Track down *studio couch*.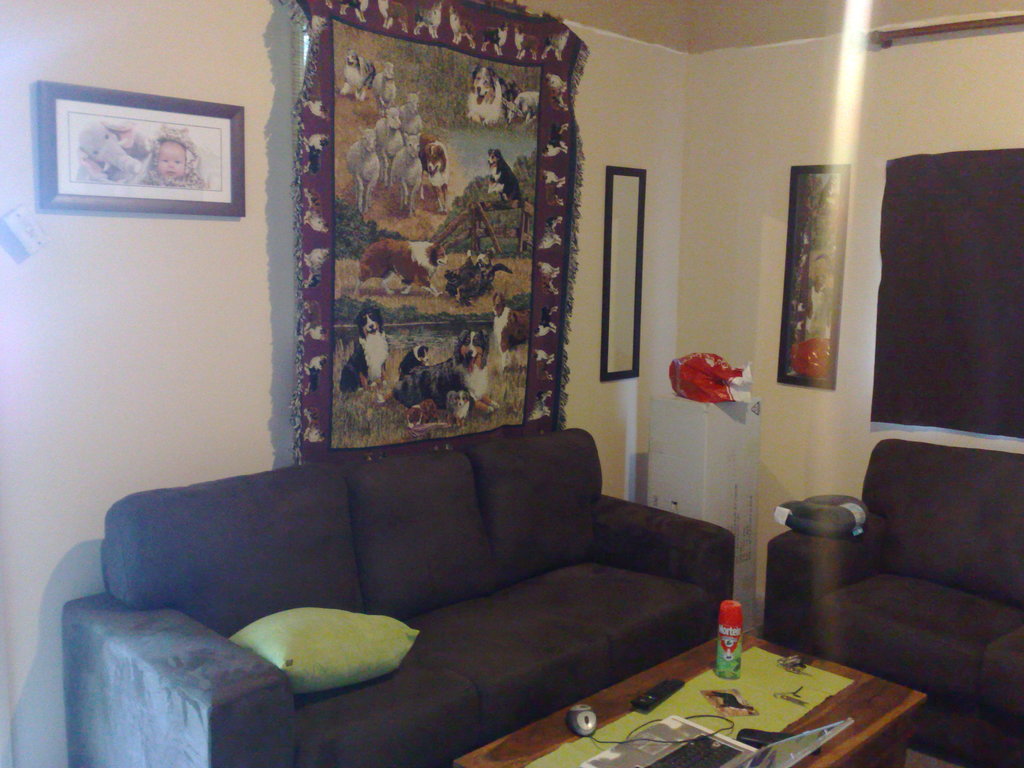
Tracked to region(766, 435, 1012, 760).
